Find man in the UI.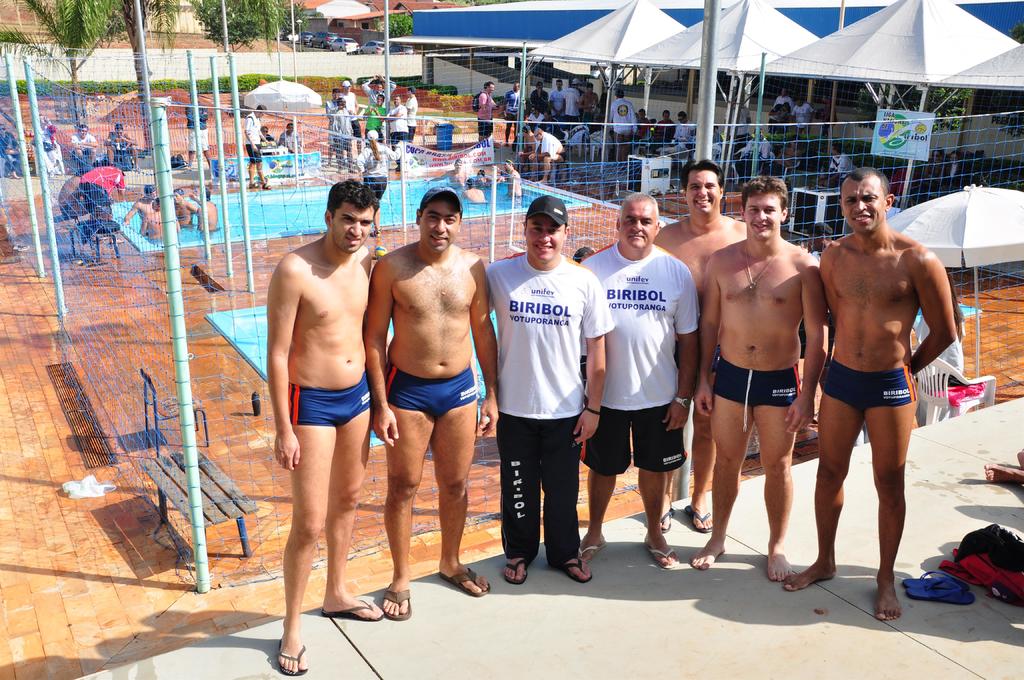
UI element at select_region(578, 190, 701, 571).
